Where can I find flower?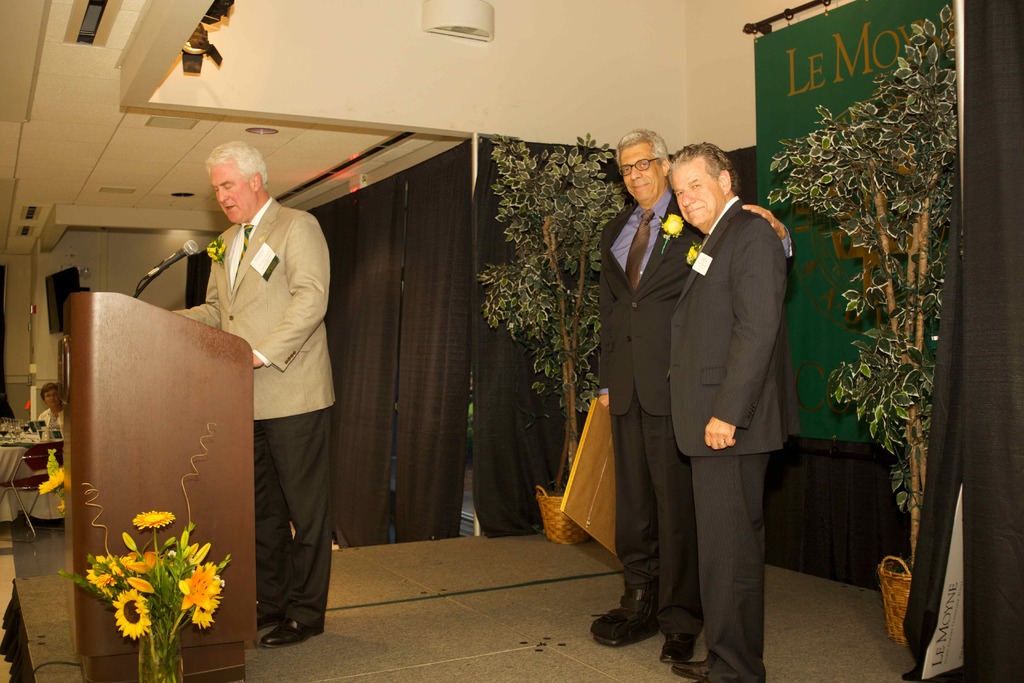
You can find it at left=204, top=240, right=228, bottom=263.
